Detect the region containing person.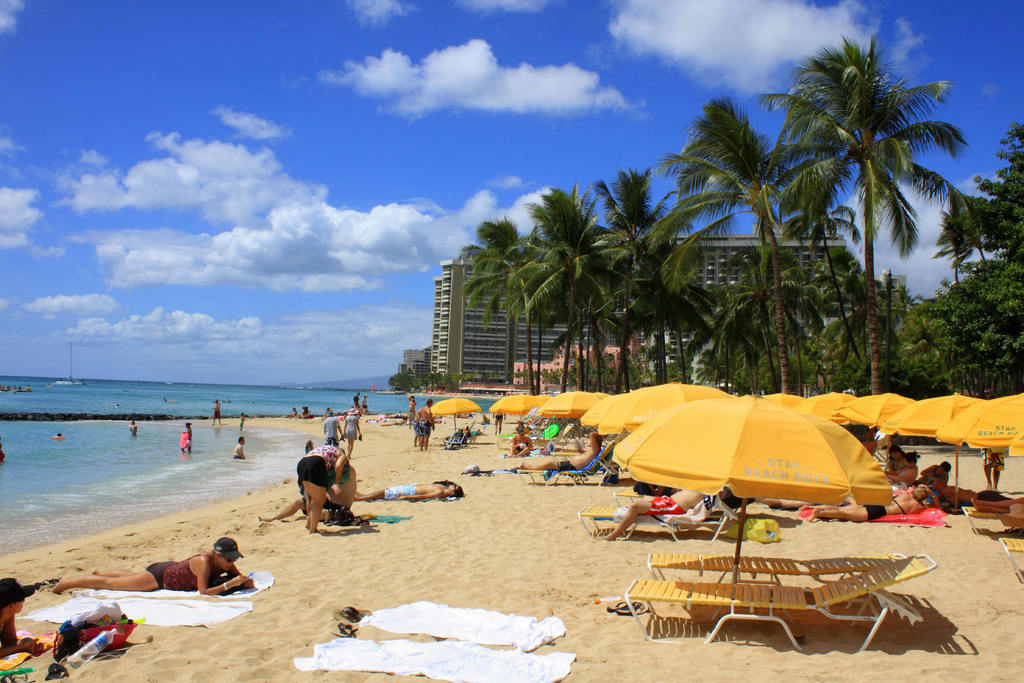
<region>214, 397, 223, 429</region>.
